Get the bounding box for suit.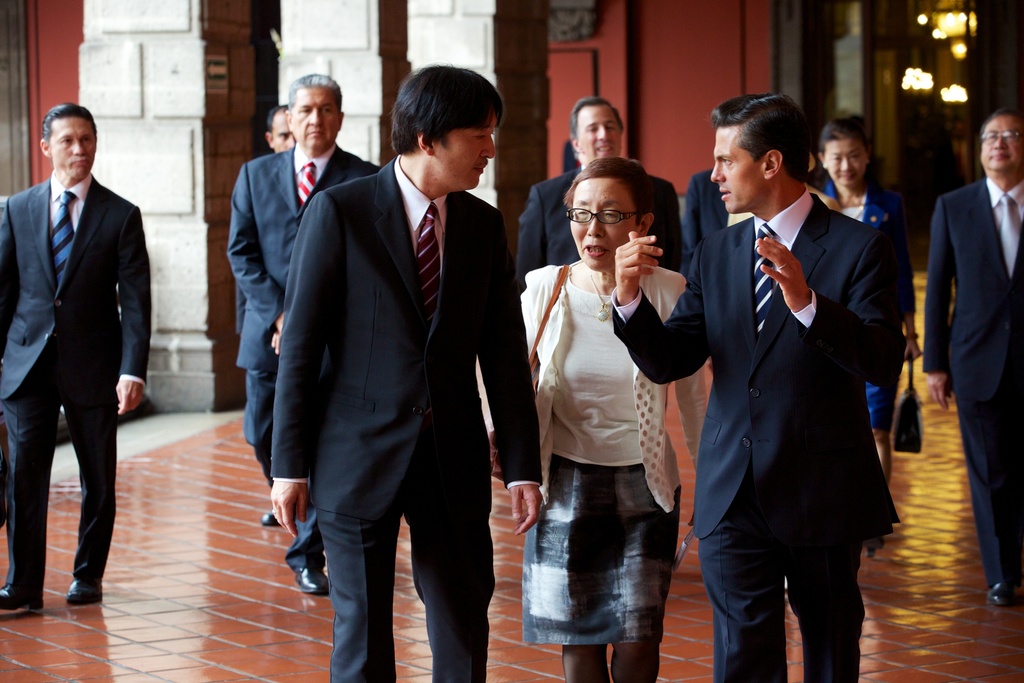
pyautogui.locateOnScreen(223, 140, 392, 572).
